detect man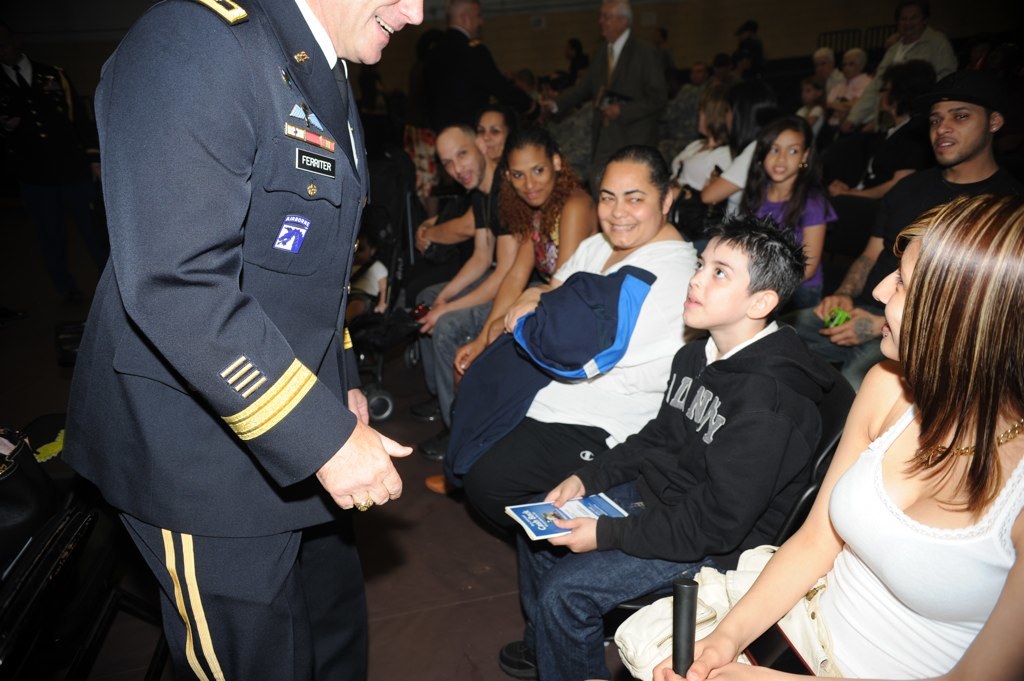
locate(408, 126, 525, 462)
